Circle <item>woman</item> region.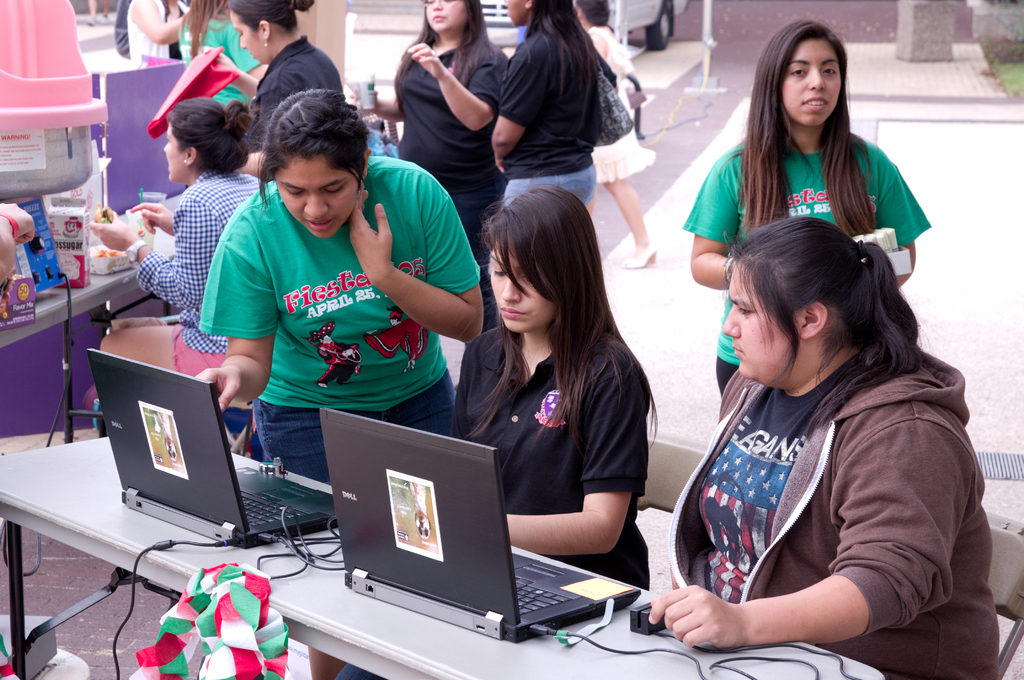
Region: 447, 181, 646, 587.
